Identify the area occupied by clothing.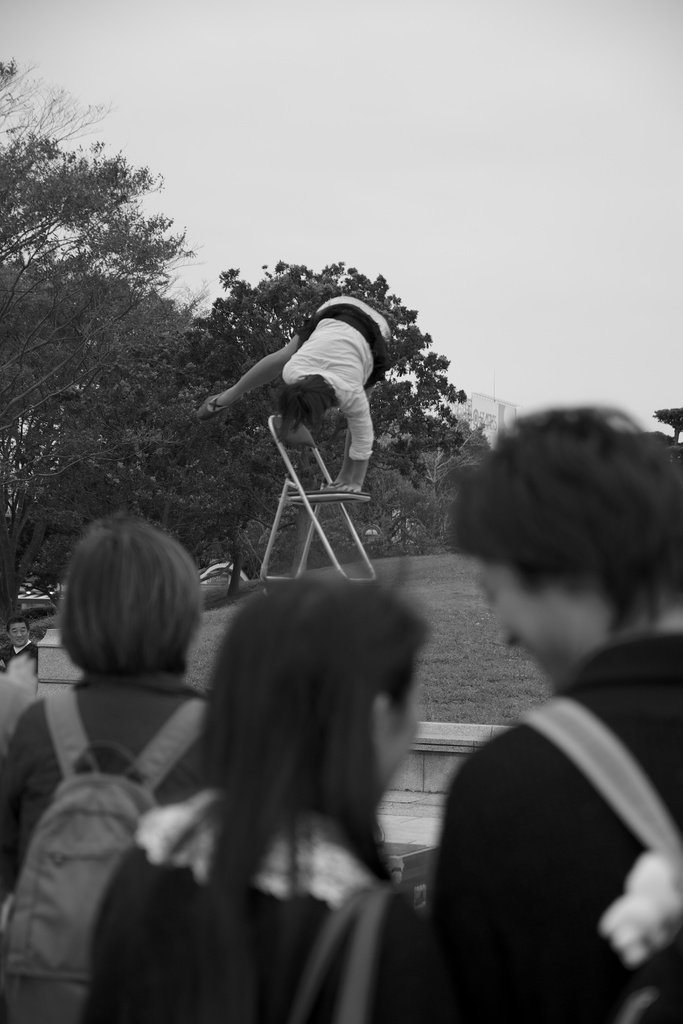
Area: [0, 664, 218, 897].
